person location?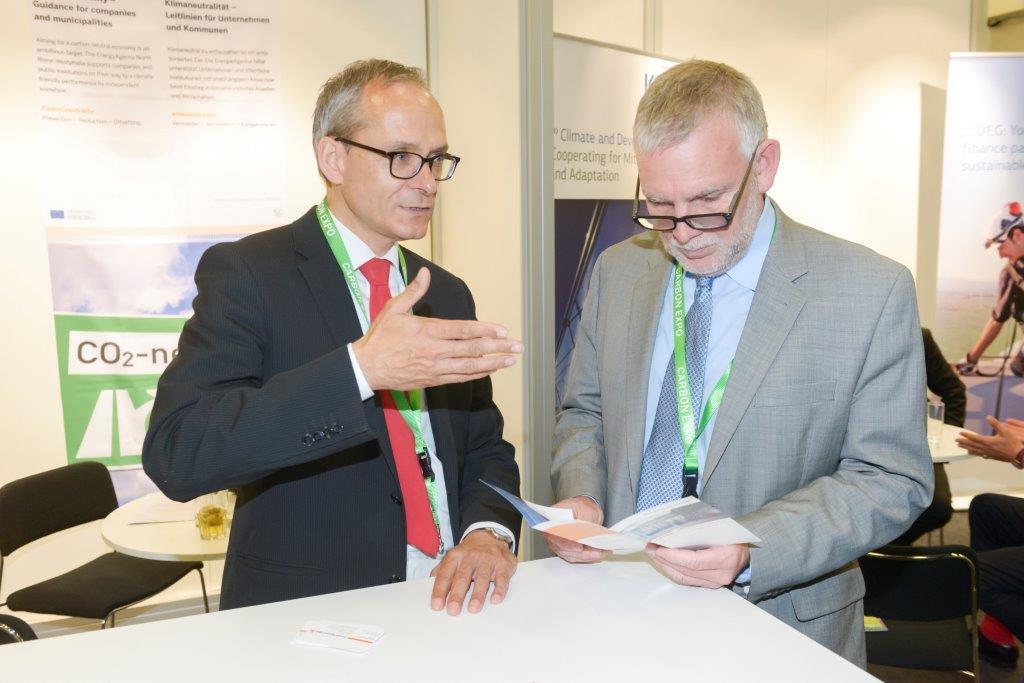
bbox=(518, 55, 925, 674)
